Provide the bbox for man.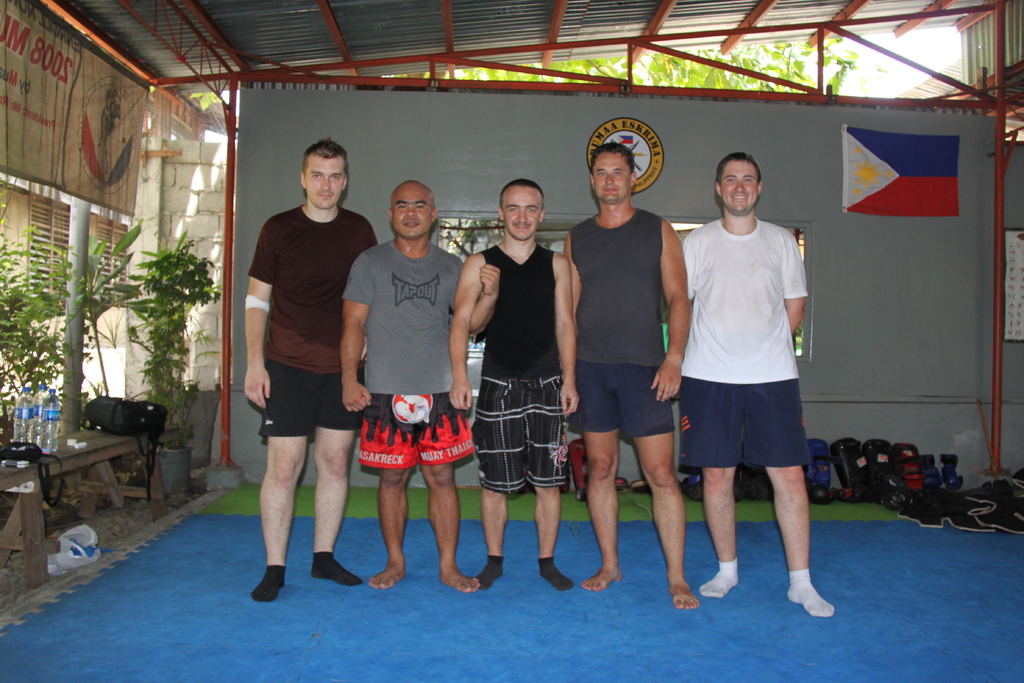
bbox=[447, 176, 575, 591].
